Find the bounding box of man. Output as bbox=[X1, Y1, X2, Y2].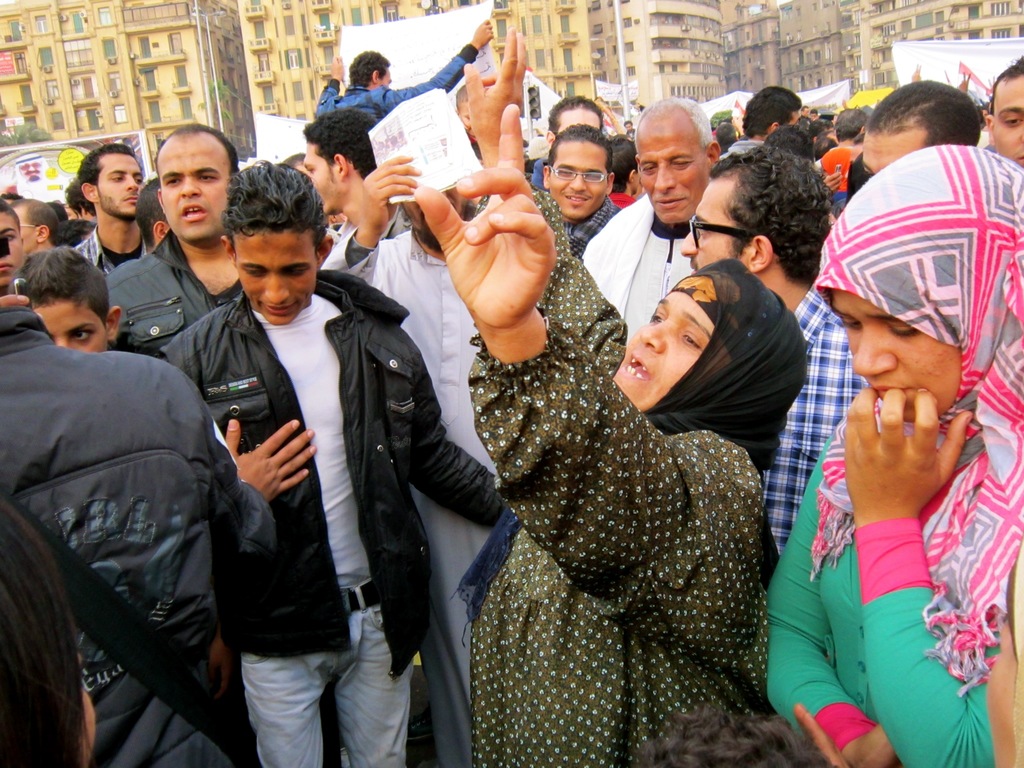
bbox=[13, 236, 252, 760].
